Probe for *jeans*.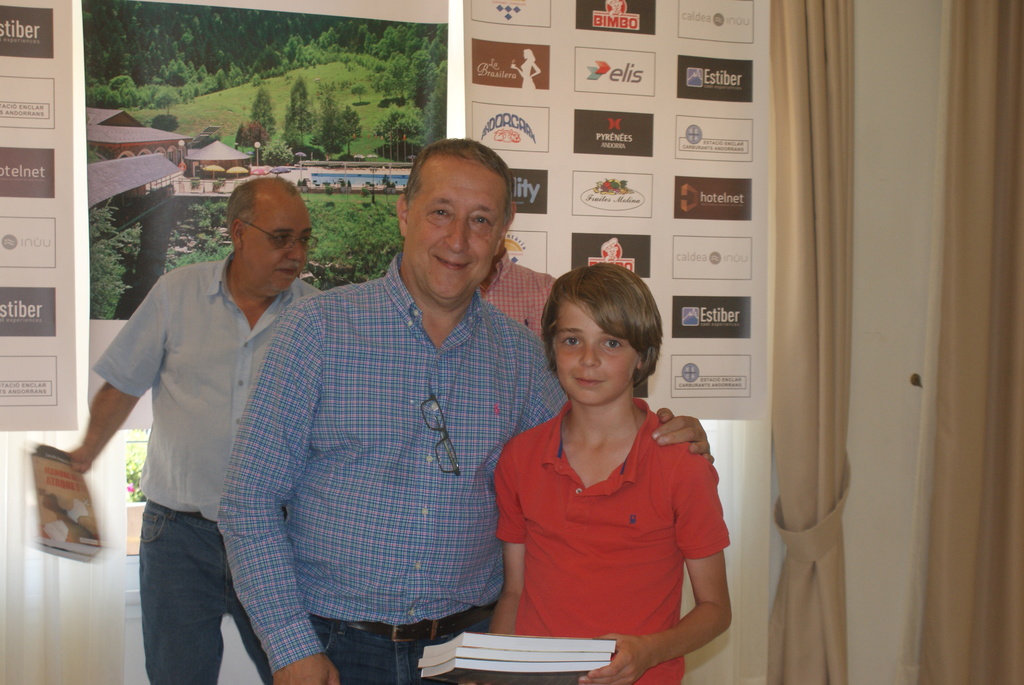
Probe result: <region>136, 498, 274, 684</region>.
